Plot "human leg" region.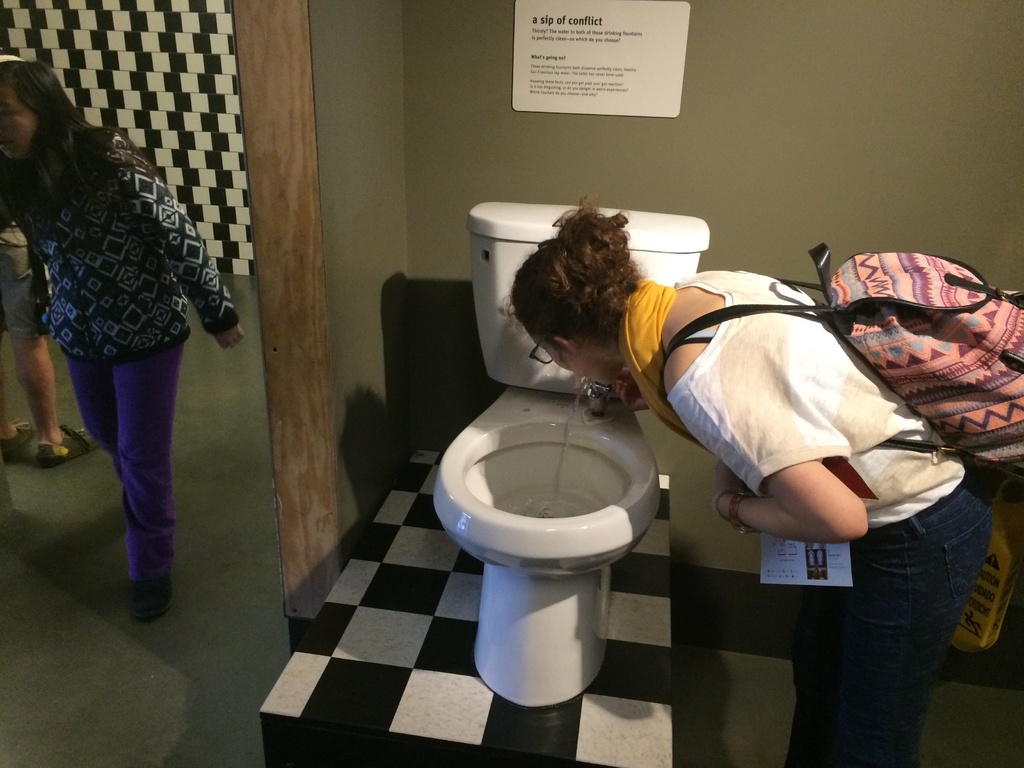
Plotted at box(0, 338, 29, 451).
